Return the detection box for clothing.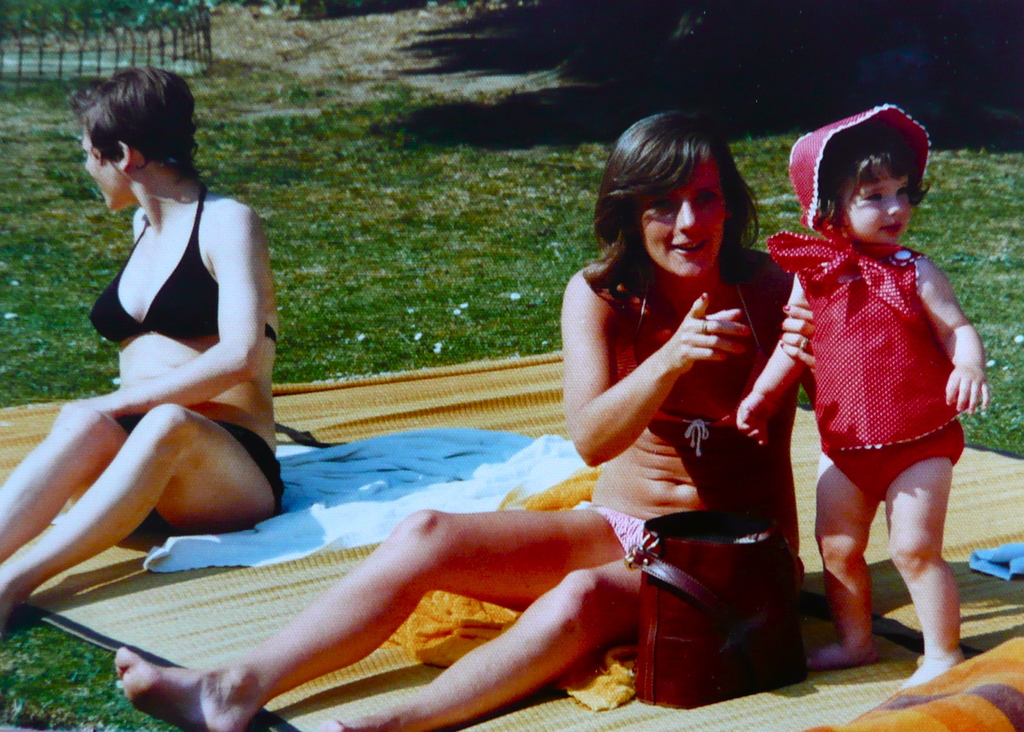
rect(764, 99, 975, 470).
